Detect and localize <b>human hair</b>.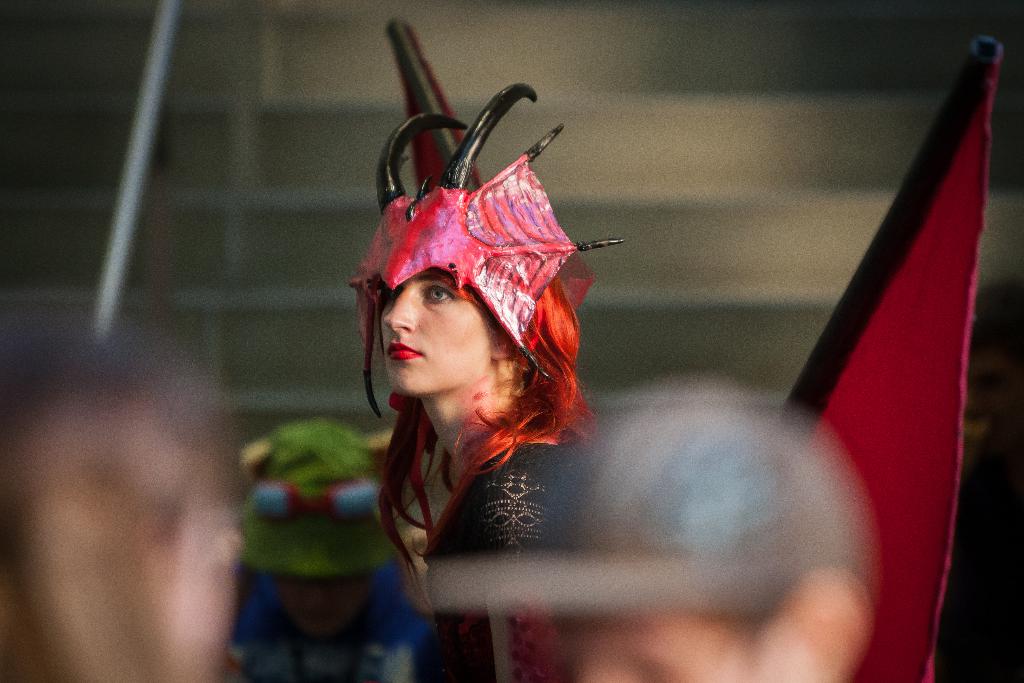
Localized at bbox(375, 278, 602, 611).
